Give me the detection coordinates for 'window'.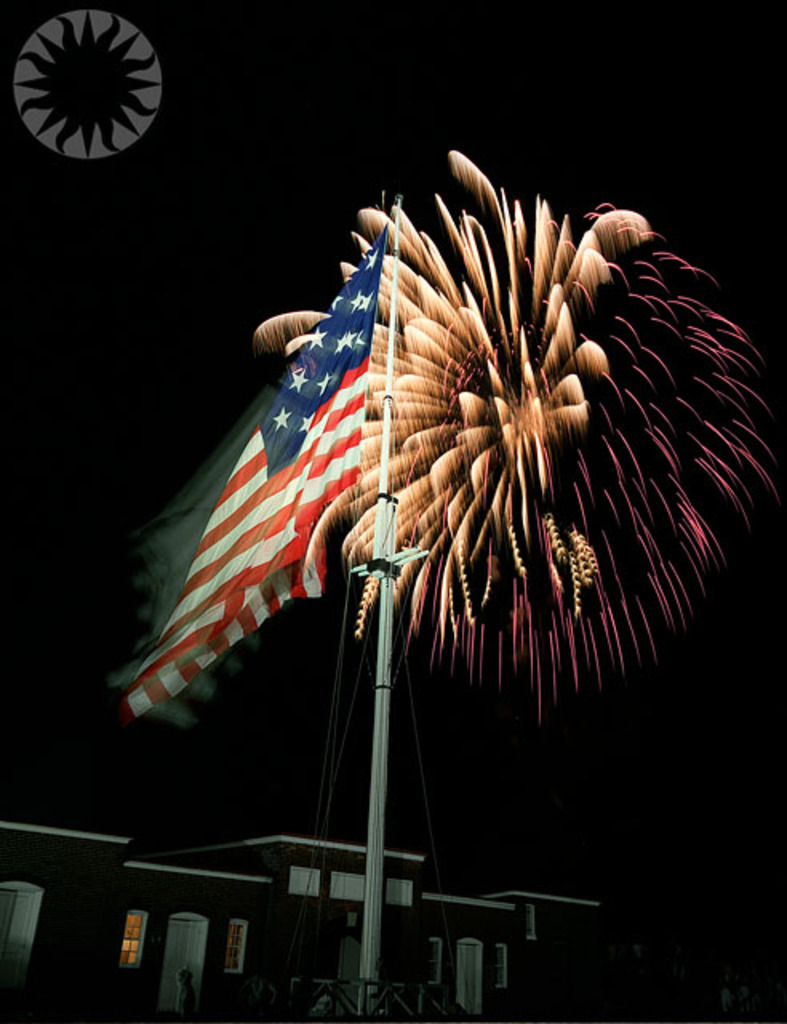
387/877/411/906.
